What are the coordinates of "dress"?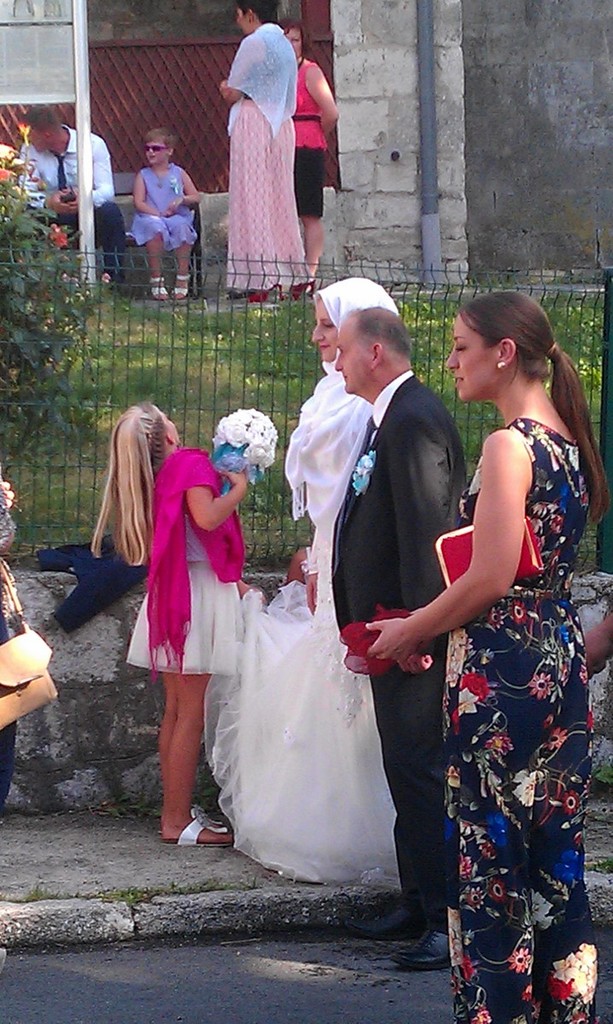
bbox=[444, 416, 601, 1023].
